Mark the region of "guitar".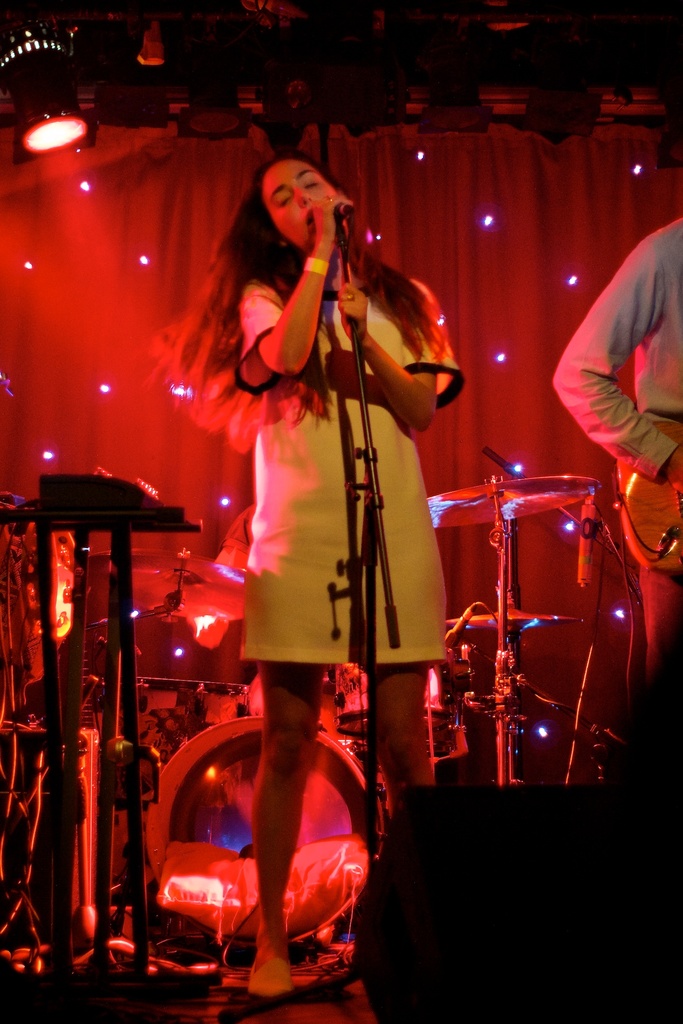
Region: {"left": 609, "top": 418, "right": 682, "bottom": 575}.
